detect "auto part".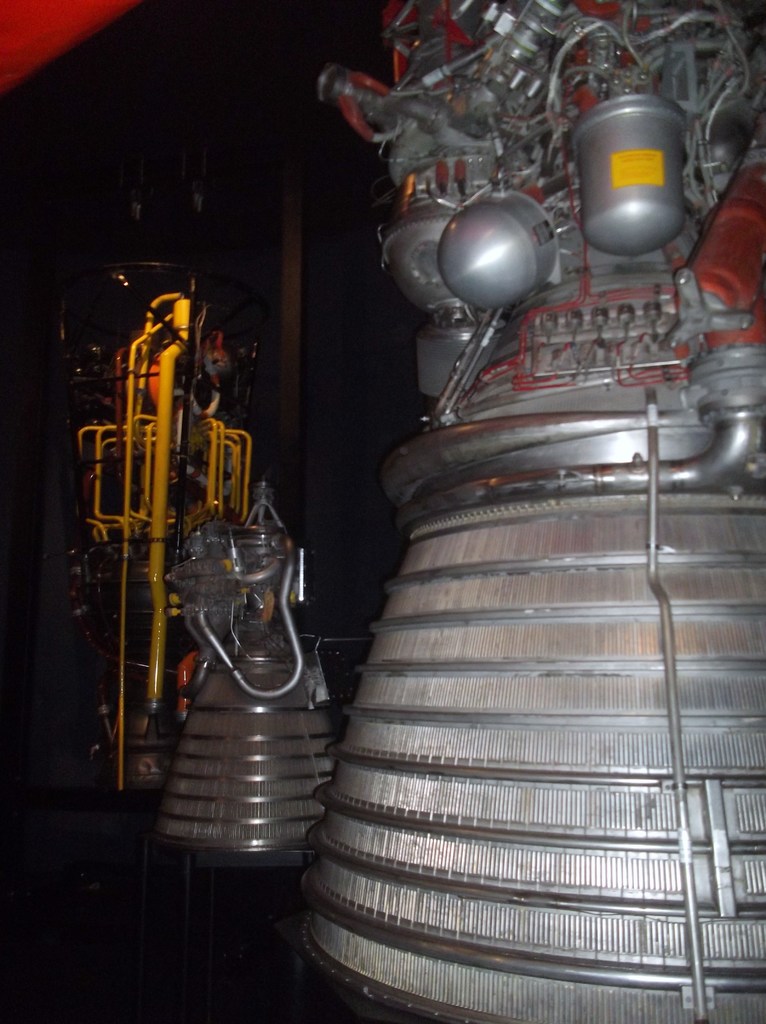
Detected at bbox=[60, 252, 264, 791].
